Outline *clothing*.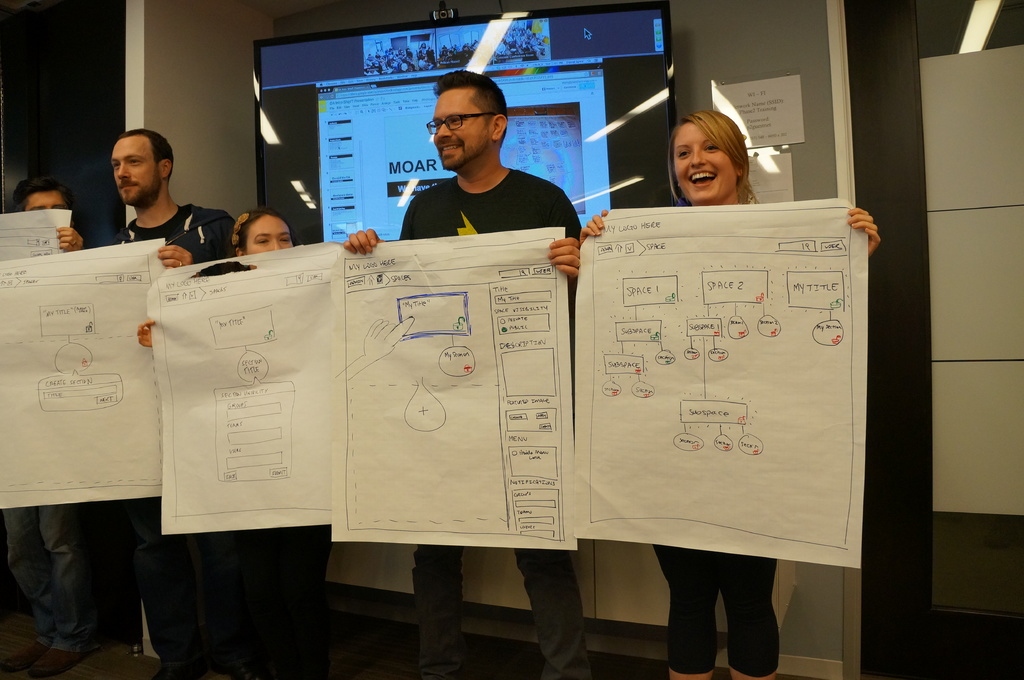
Outline: (x1=395, y1=173, x2=593, y2=679).
